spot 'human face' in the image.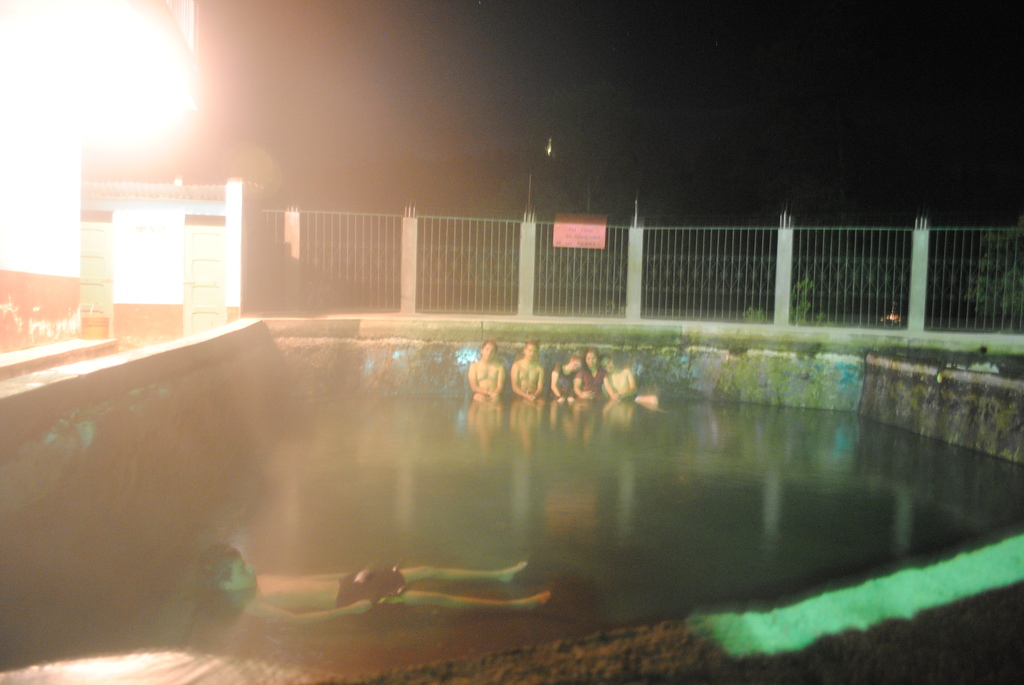
'human face' found at detection(584, 350, 597, 367).
